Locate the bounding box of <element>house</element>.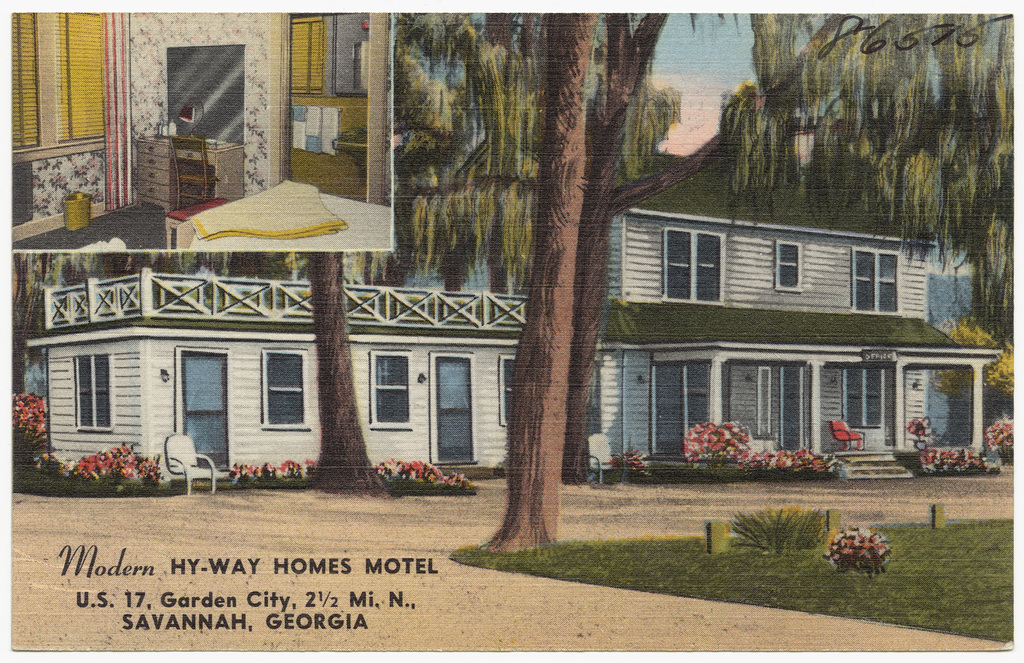
Bounding box: 17, 3, 385, 396.
